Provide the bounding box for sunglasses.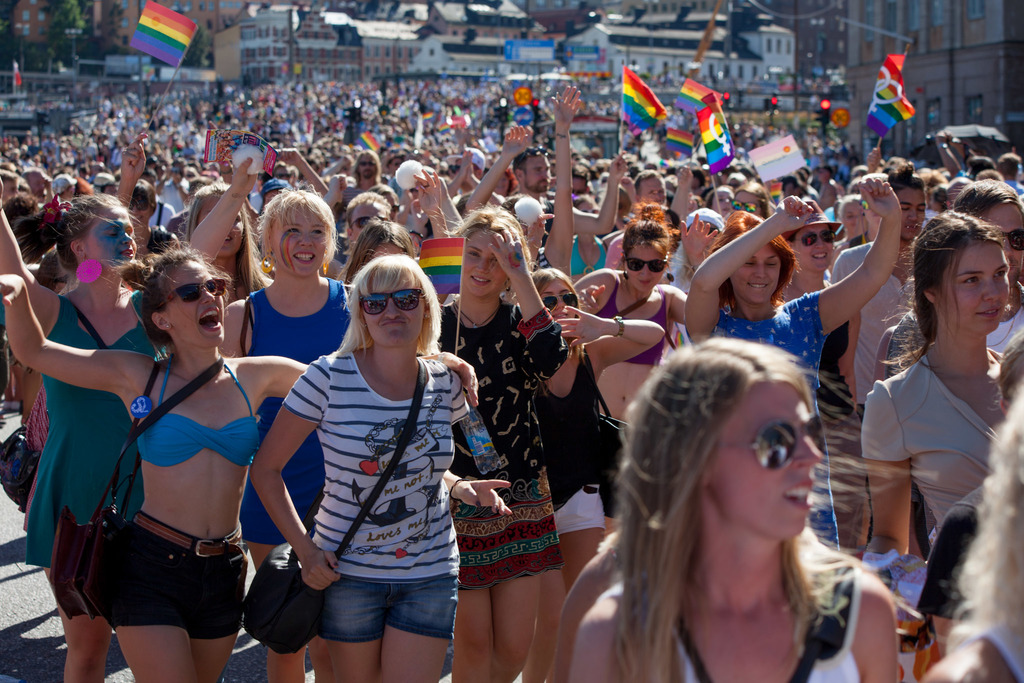
x1=524, y1=145, x2=550, y2=156.
